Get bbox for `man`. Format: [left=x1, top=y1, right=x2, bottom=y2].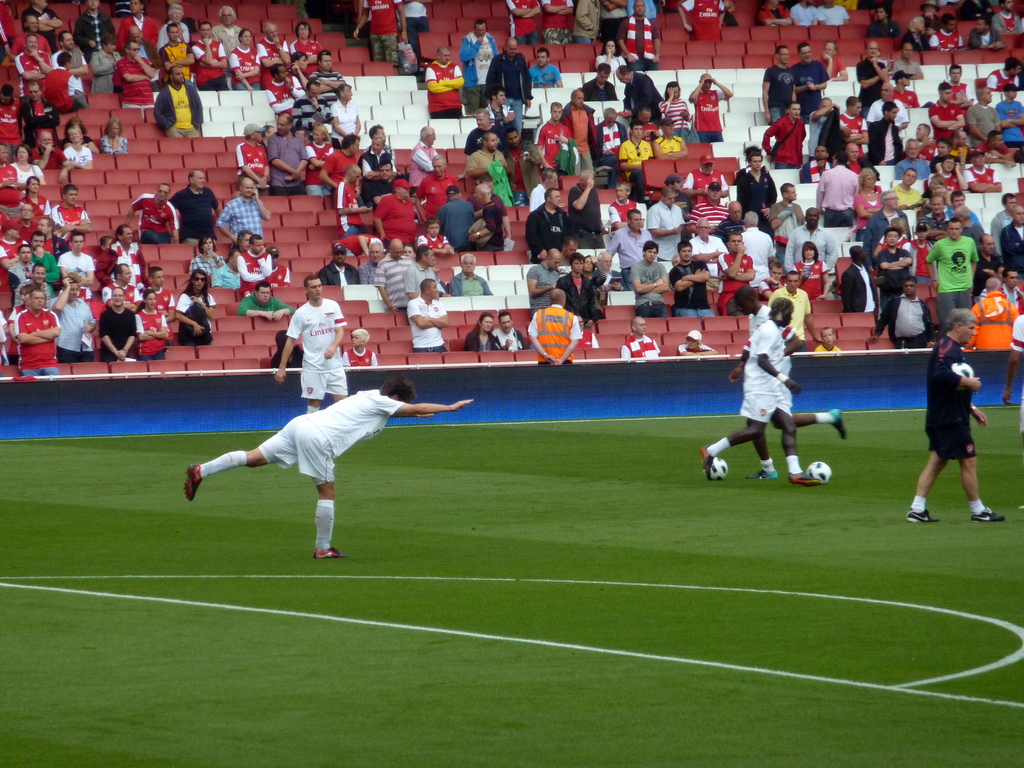
[left=372, top=174, right=420, bottom=220].
